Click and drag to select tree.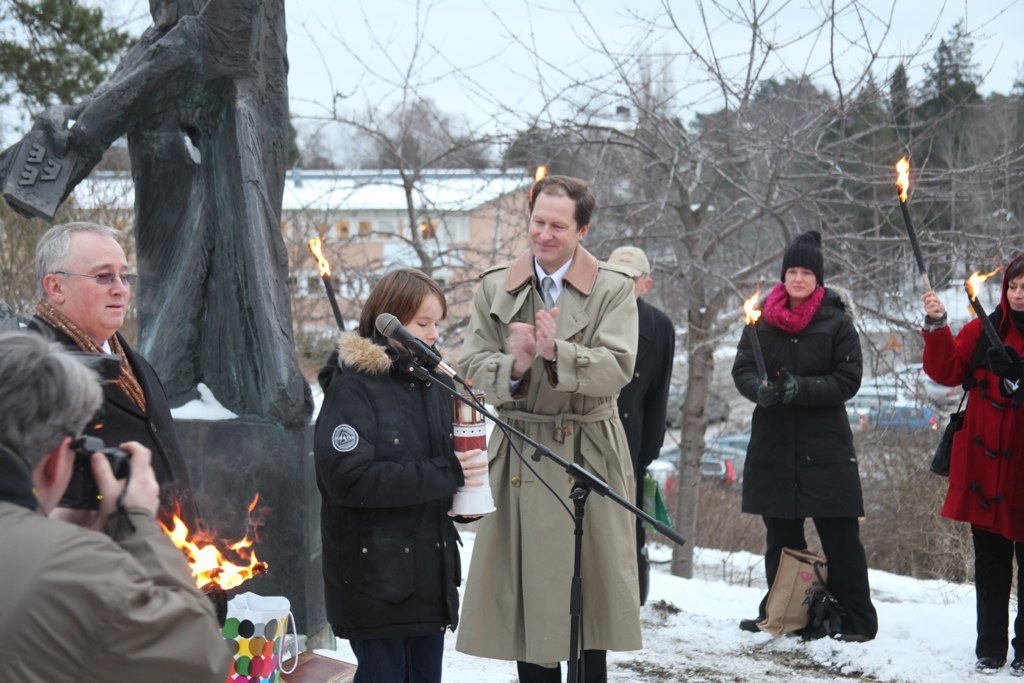
Selection: bbox=(0, 0, 121, 312).
